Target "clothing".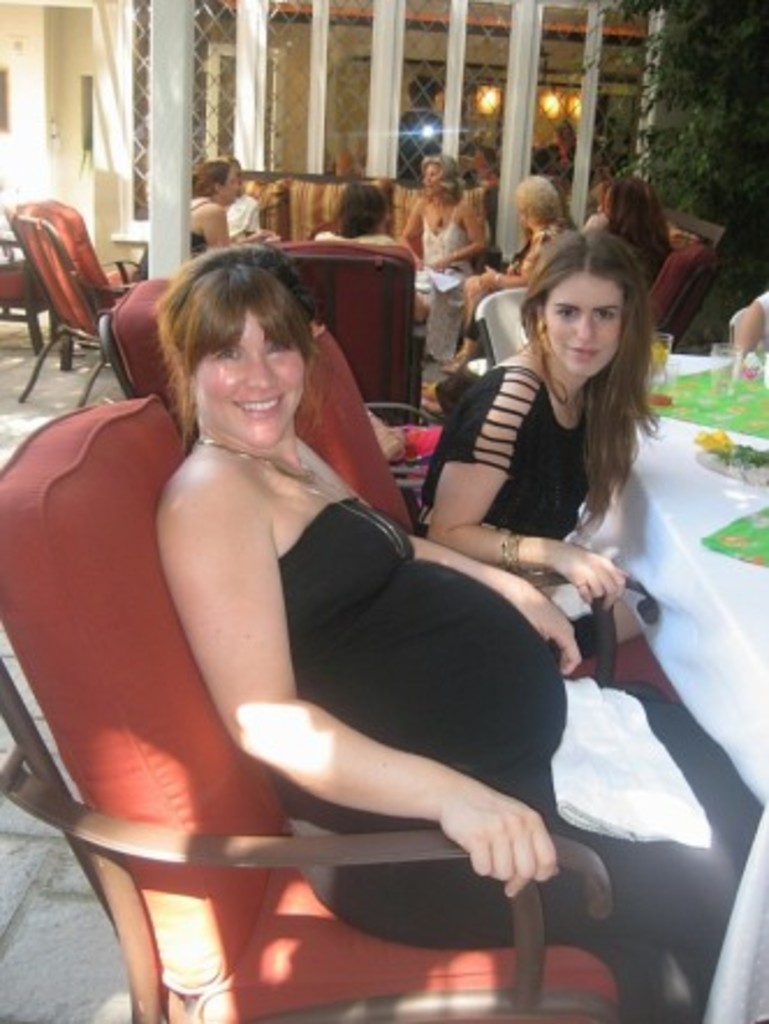
Target region: <bbox>343, 489, 727, 1012</bbox>.
